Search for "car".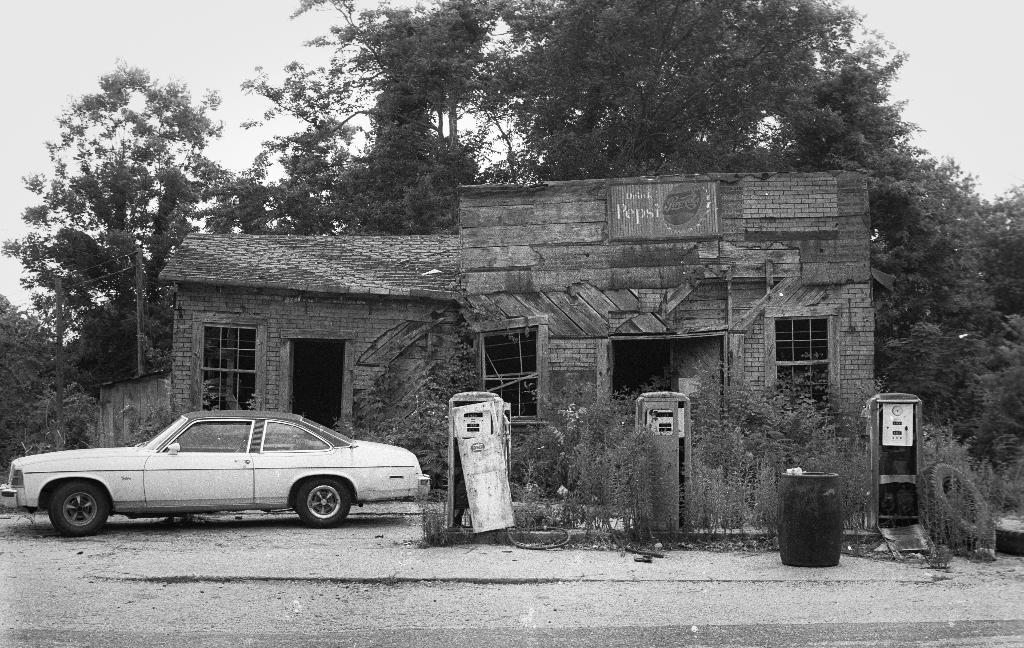
Found at 0, 409, 429, 535.
